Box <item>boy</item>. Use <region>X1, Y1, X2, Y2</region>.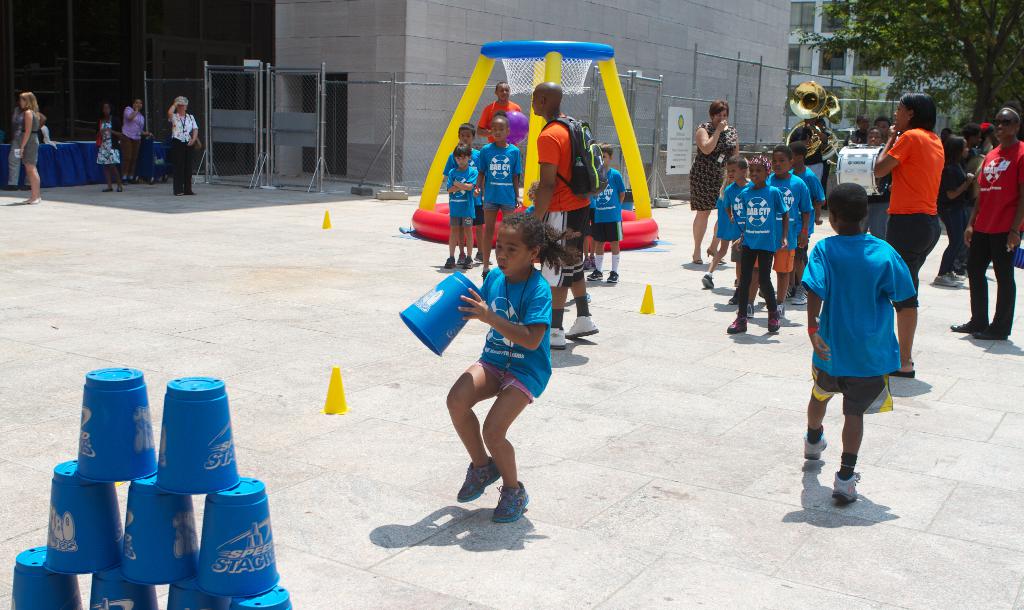
<region>584, 142, 626, 285</region>.
